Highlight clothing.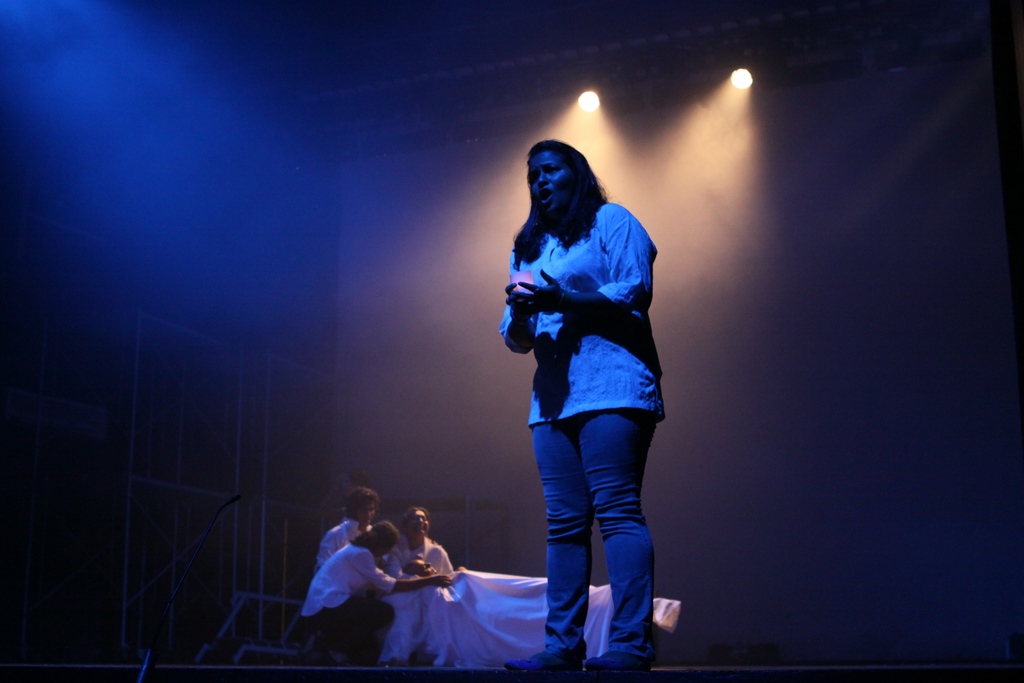
Highlighted region: rect(315, 515, 394, 573).
